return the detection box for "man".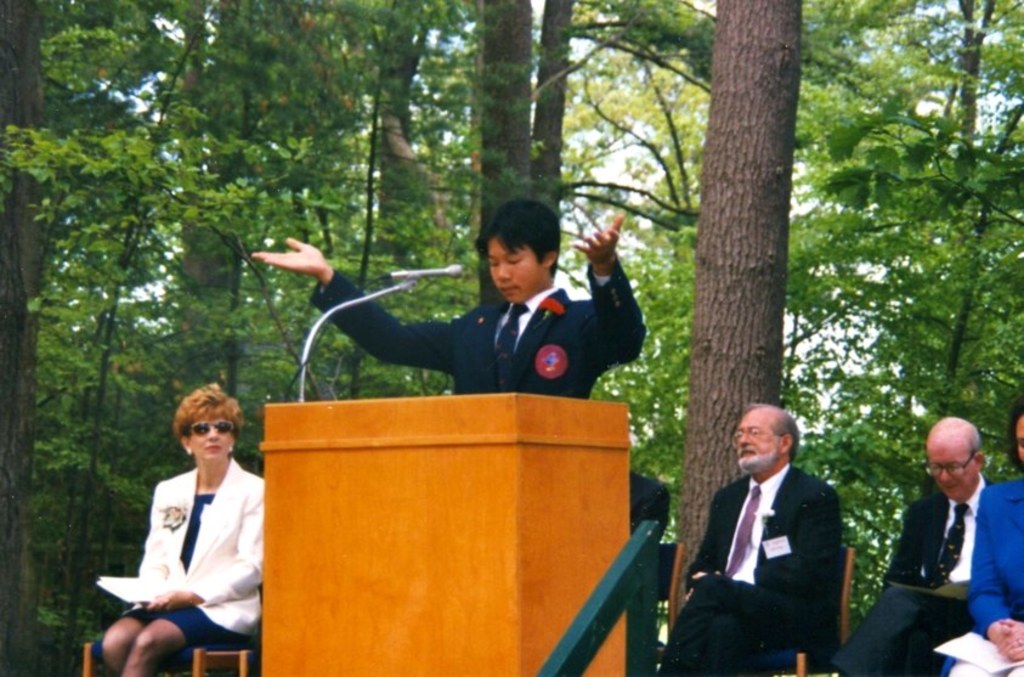
251/199/647/401.
